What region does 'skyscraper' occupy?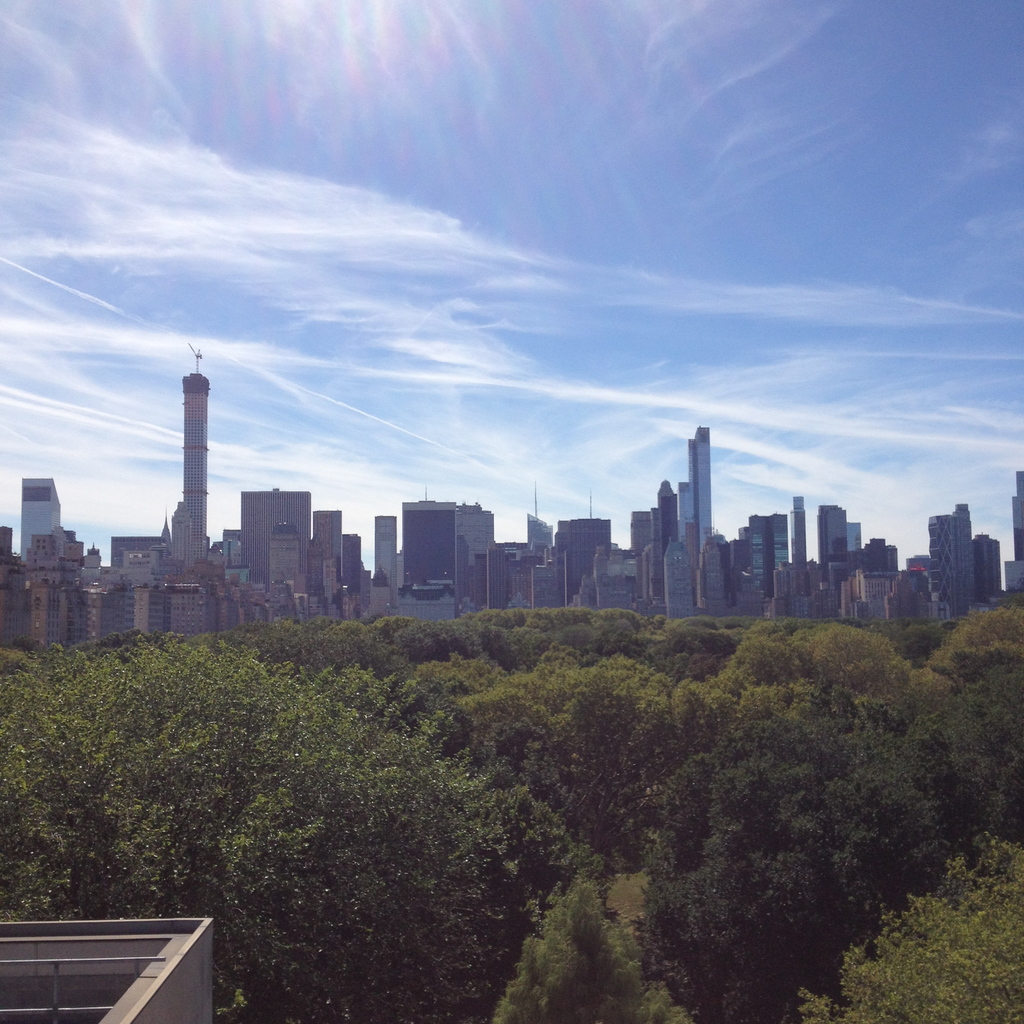
l=451, t=498, r=495, b=598.
